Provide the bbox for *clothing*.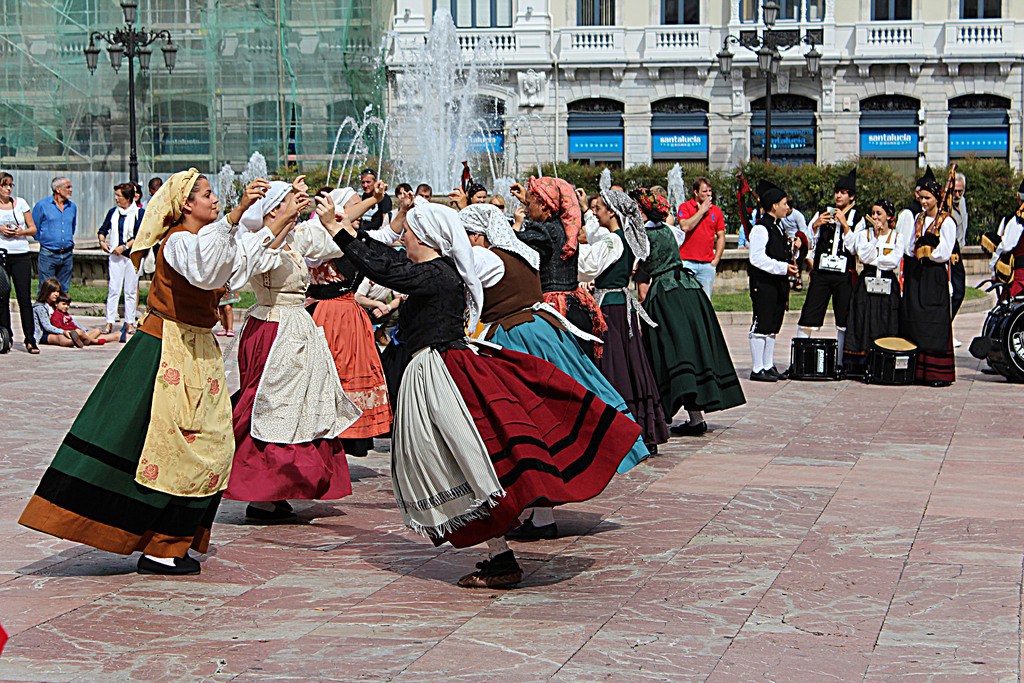
box=[33, 194, 76, 293].
